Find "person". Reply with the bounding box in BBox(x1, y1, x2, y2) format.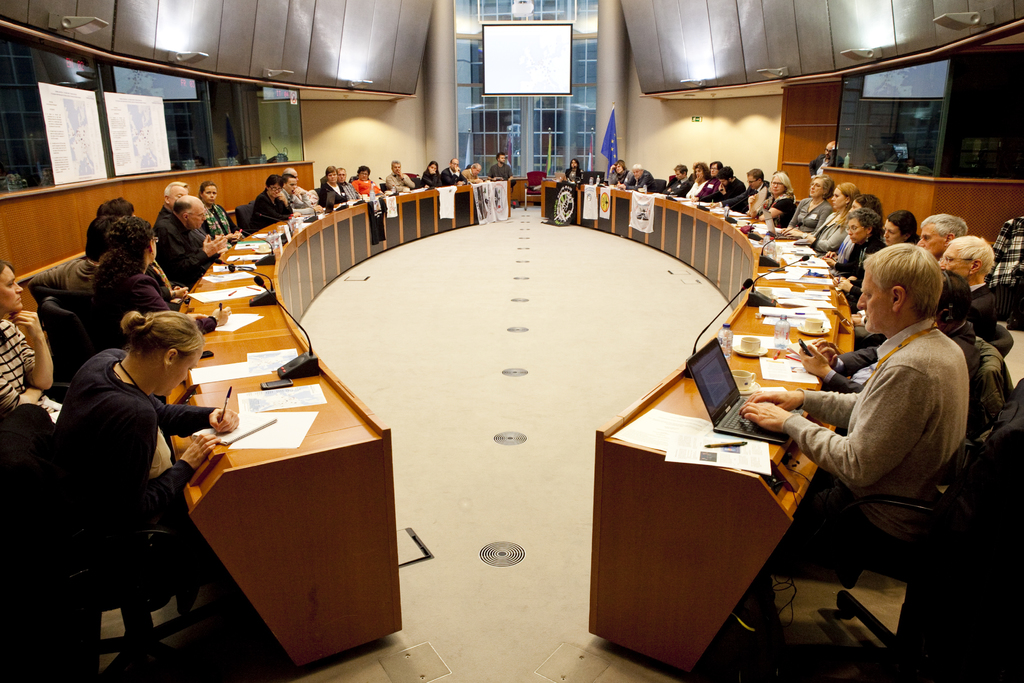
BBox(616, 162, 656, 195).
